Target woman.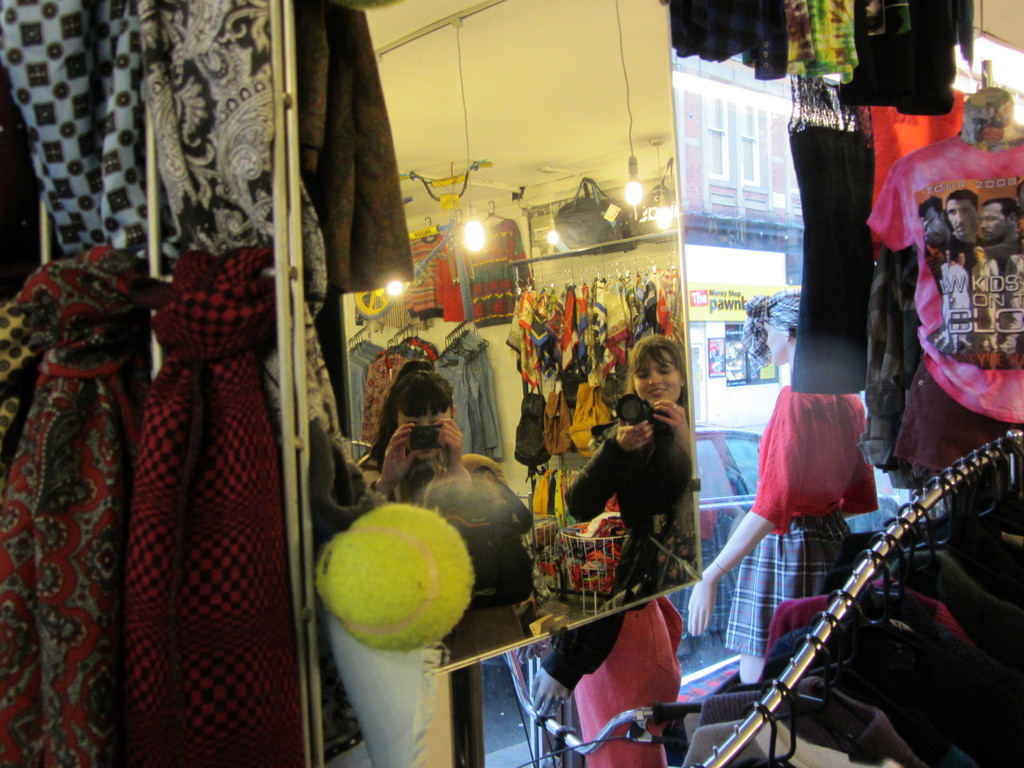
Target region: <bbox>355, 352, 511, 516</bbox>.
